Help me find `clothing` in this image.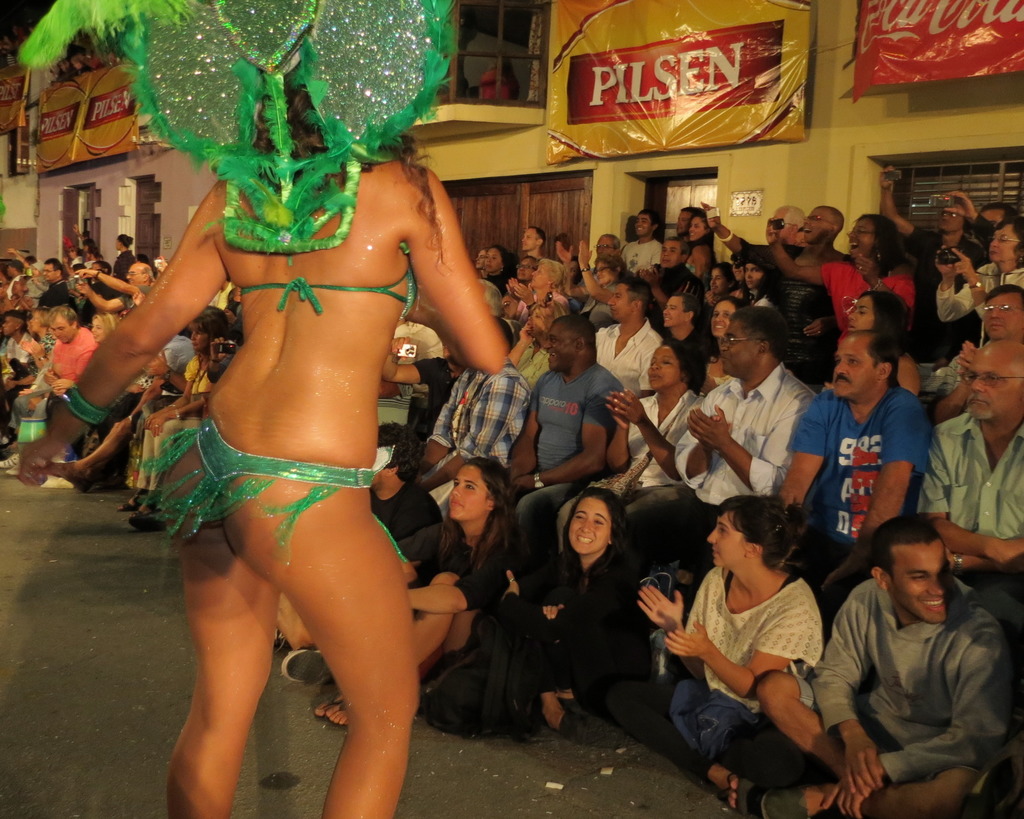
Found it: rect(405, 509, 505, 618).
